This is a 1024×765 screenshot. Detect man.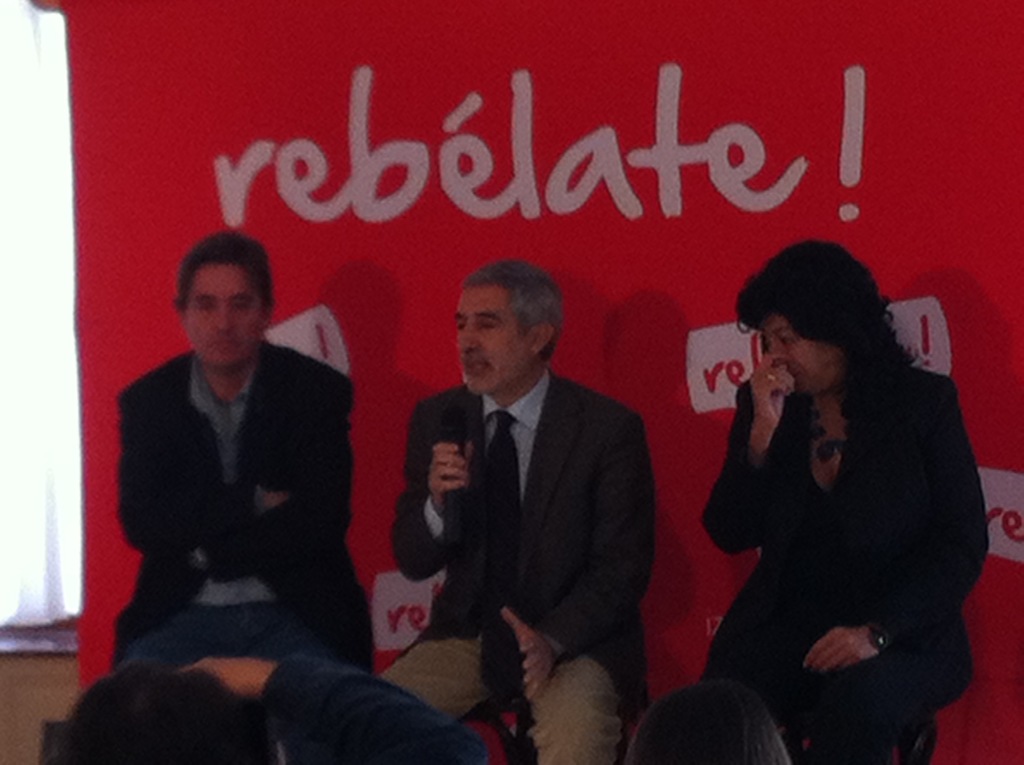
left=51, top=650, right=483, bottom=764.
